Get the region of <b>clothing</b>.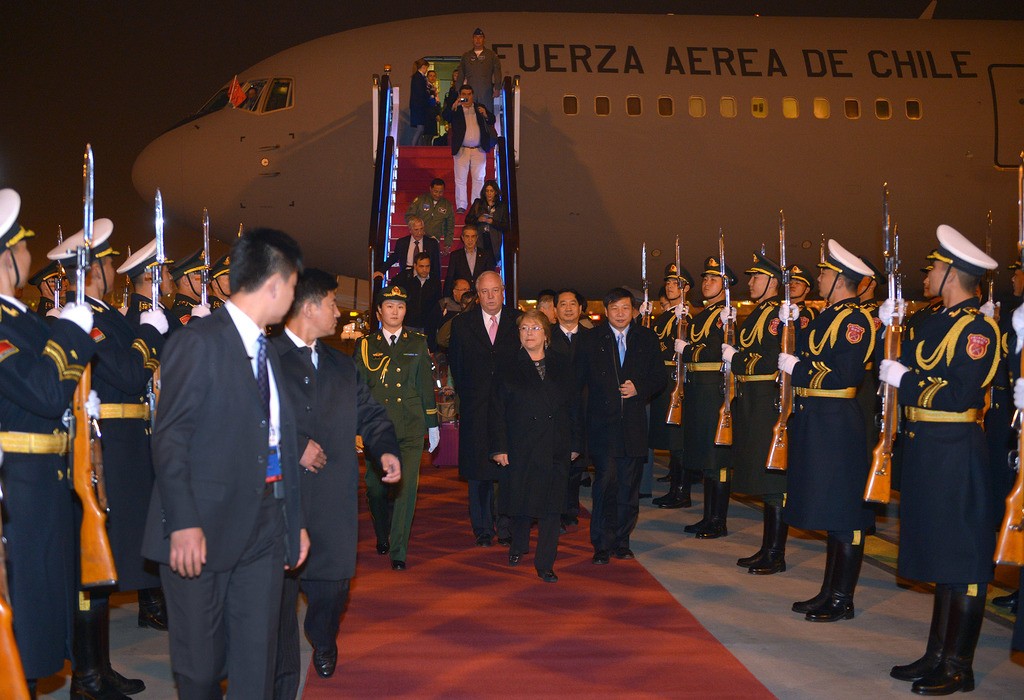
left=890, top=244, right=1013, bottom=656.
